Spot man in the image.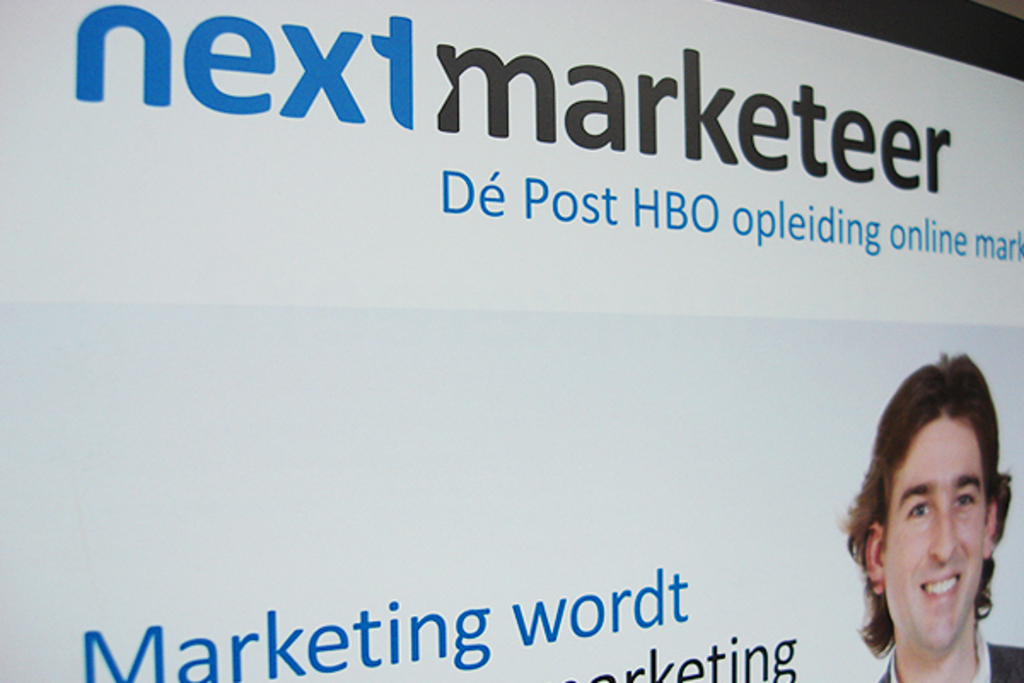
man found at (852,371,1012,682).
